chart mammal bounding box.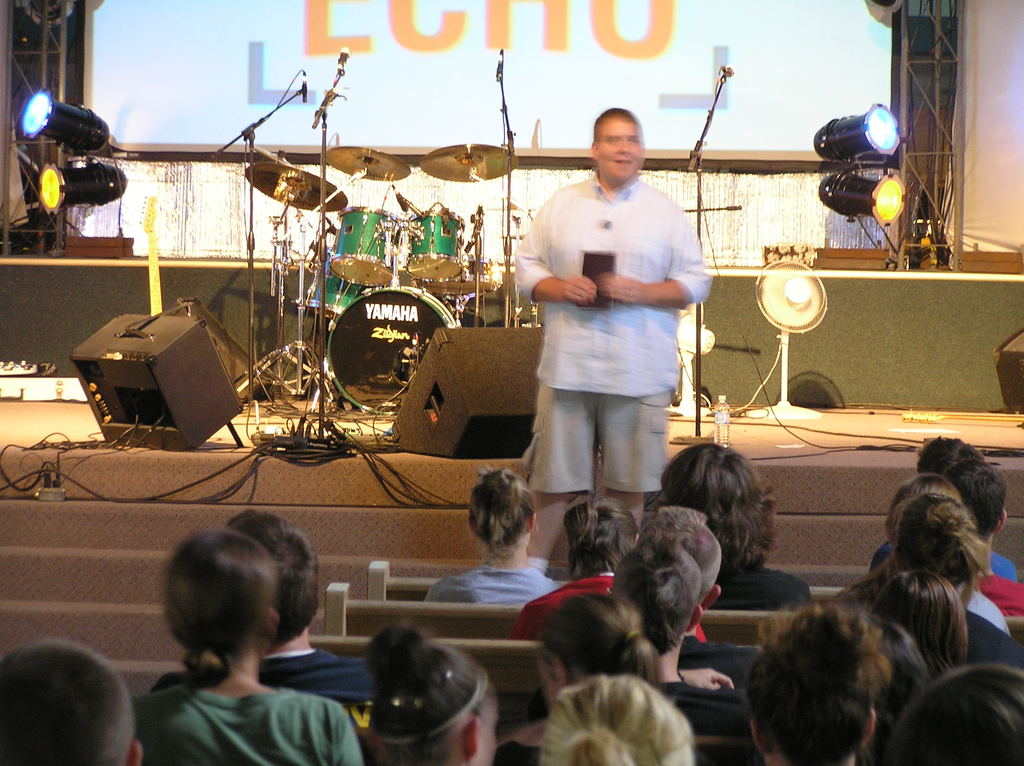
Charted: Rect(887, 660, 1023, 765).
